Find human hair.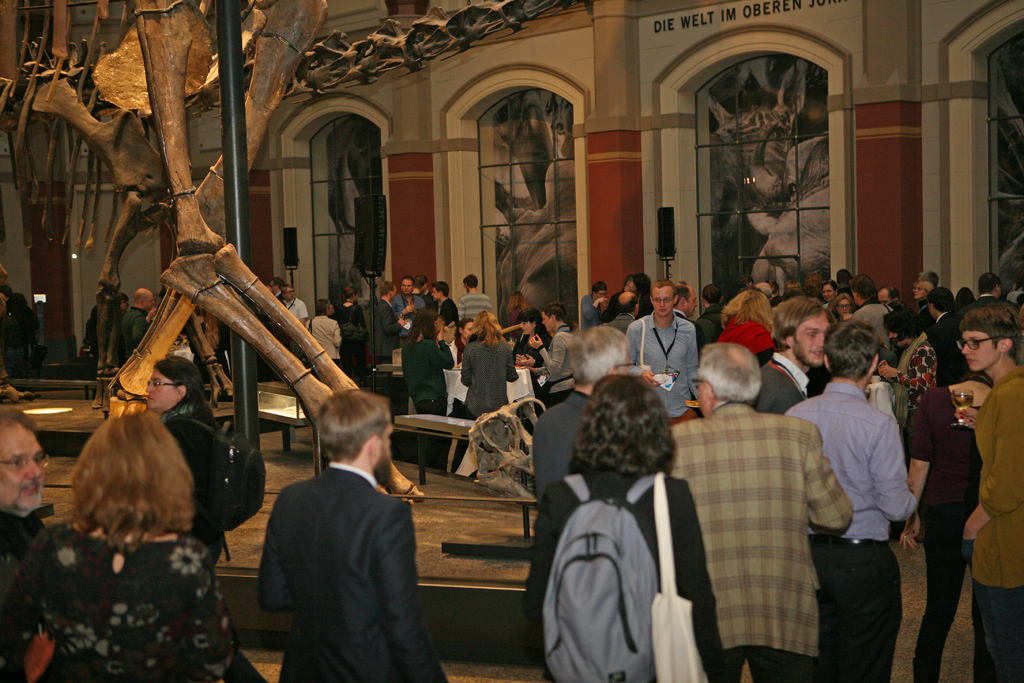
region(516, 309, 535, 321).
